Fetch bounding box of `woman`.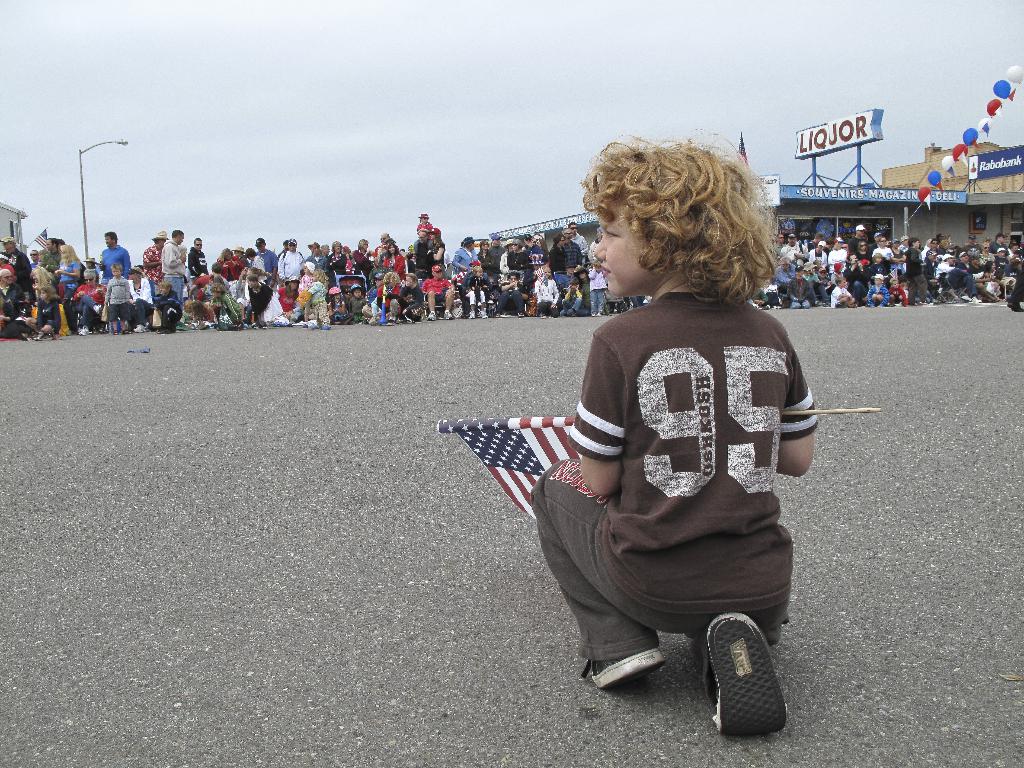
Bbox: detection(124, 266, 152, 331).
